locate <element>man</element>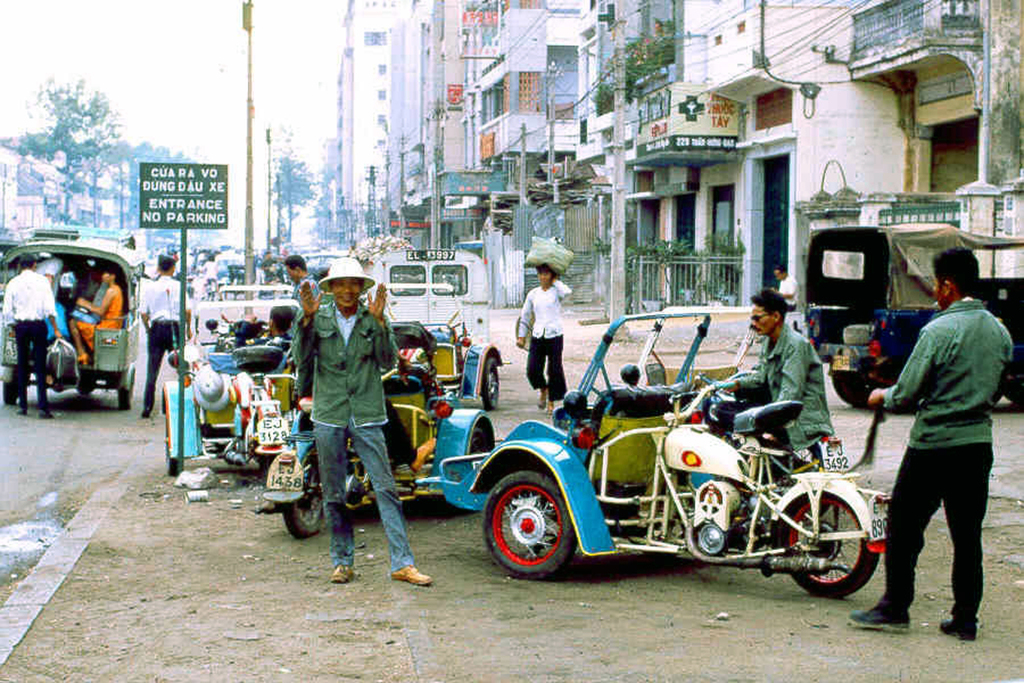
719/288/840/460
